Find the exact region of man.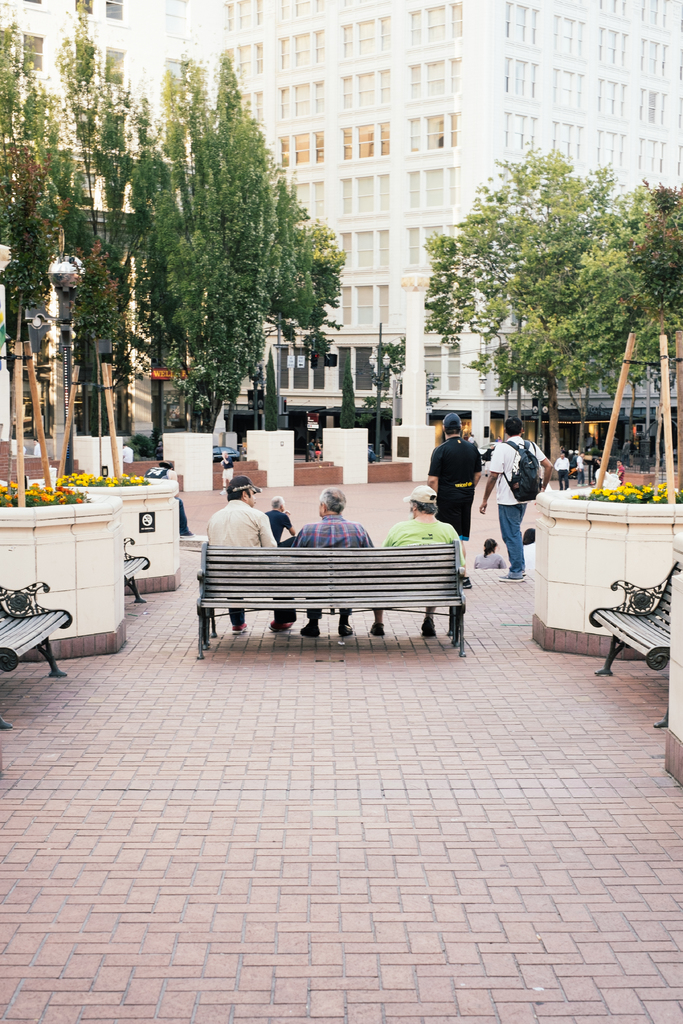
Exact region: bbox(630, 440, 637, 468).
